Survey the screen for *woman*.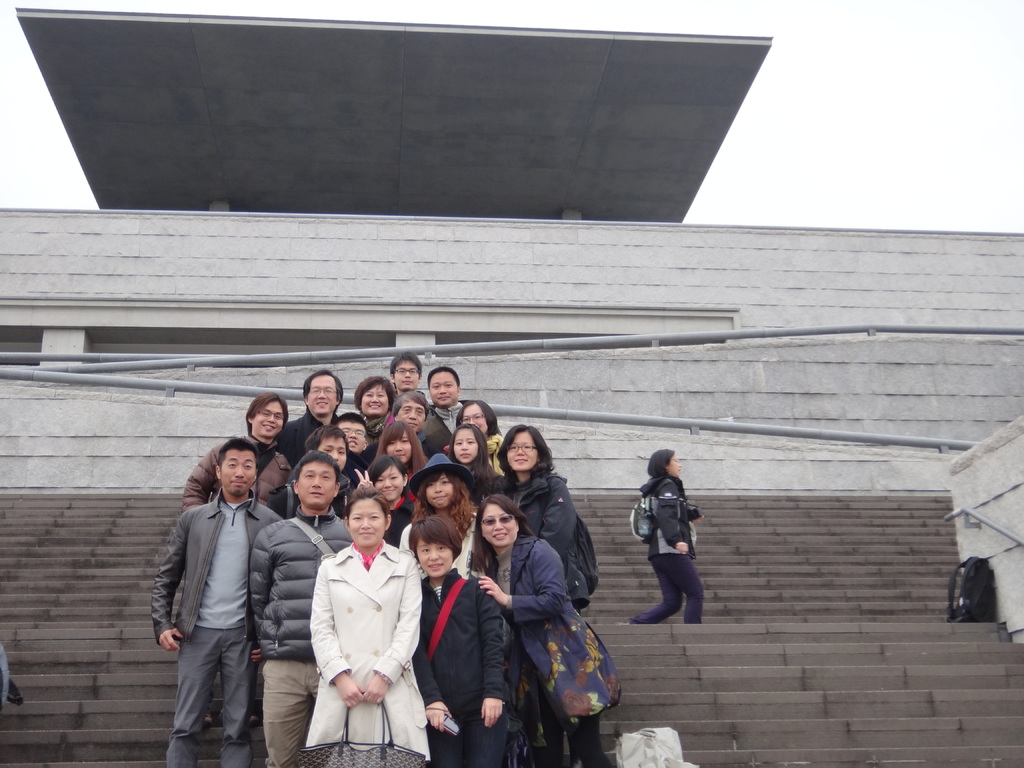
Survey found: 350,376,400,444.
